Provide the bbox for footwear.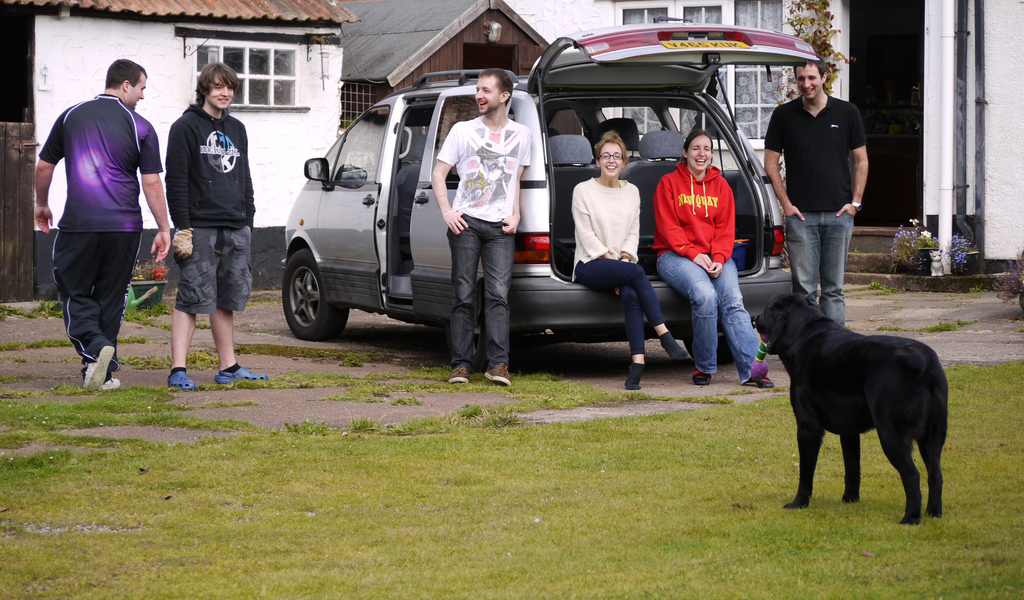
x1=756, y1=374, x2=774, y2=388.
